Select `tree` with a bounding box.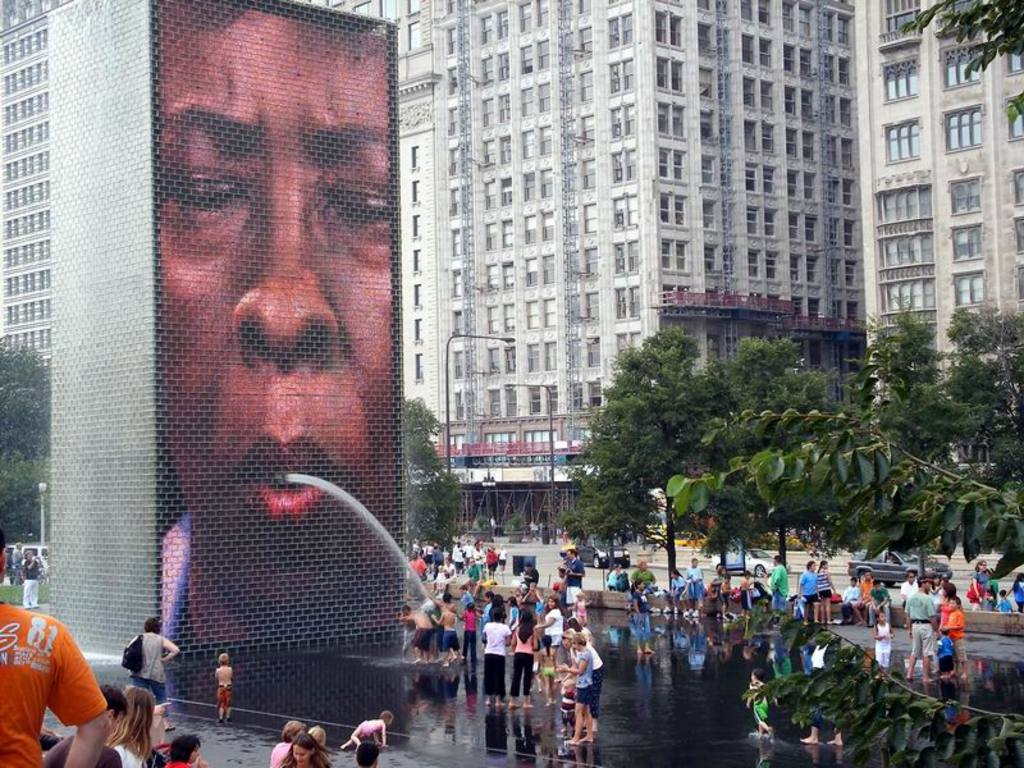
l=864, t=301, r=941, b=484.
